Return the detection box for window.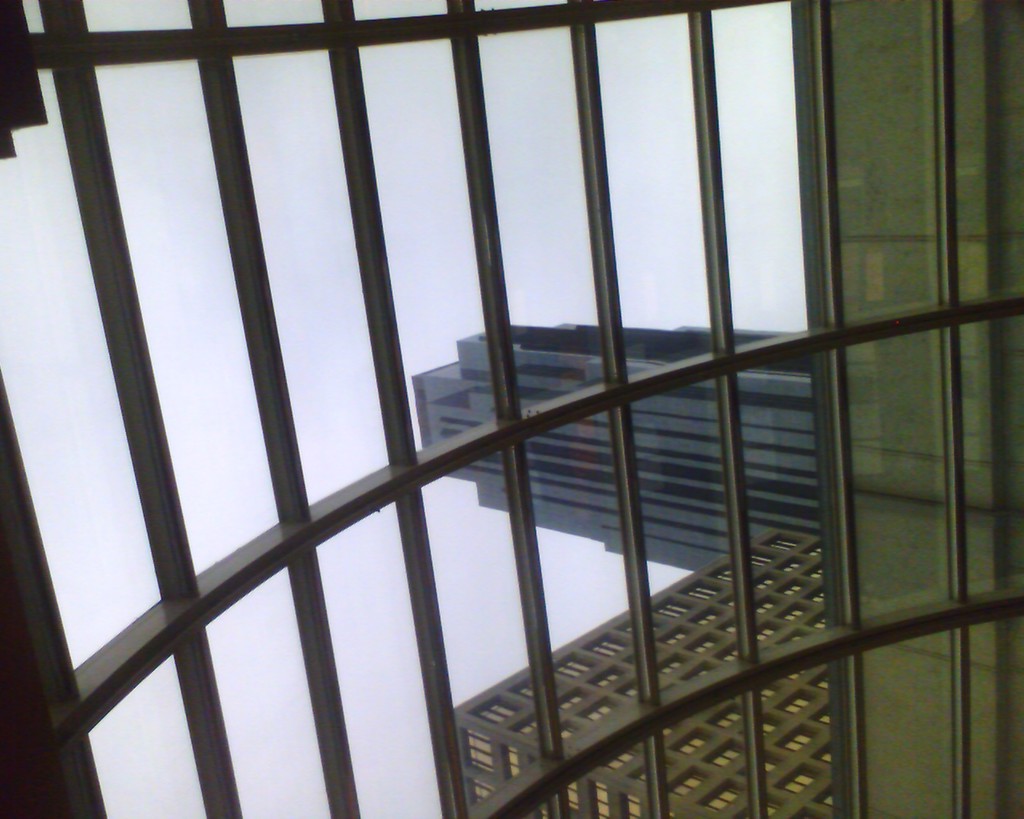
[705,741,749,774].
